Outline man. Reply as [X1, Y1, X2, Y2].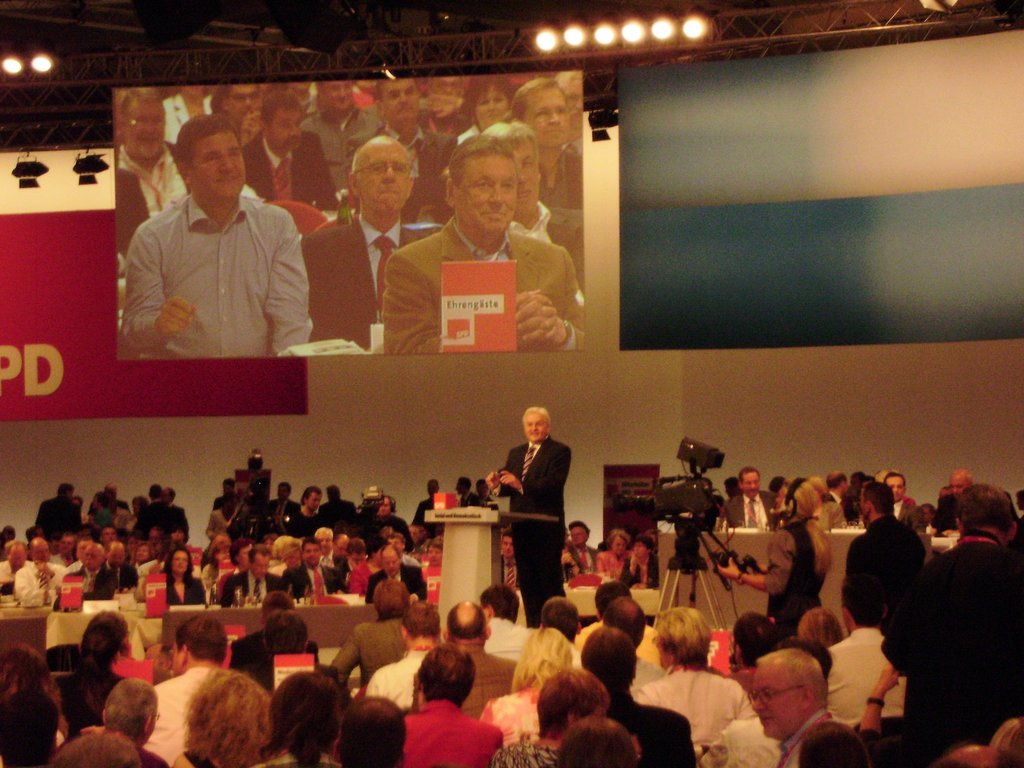
[750, 646, 872, 767].
